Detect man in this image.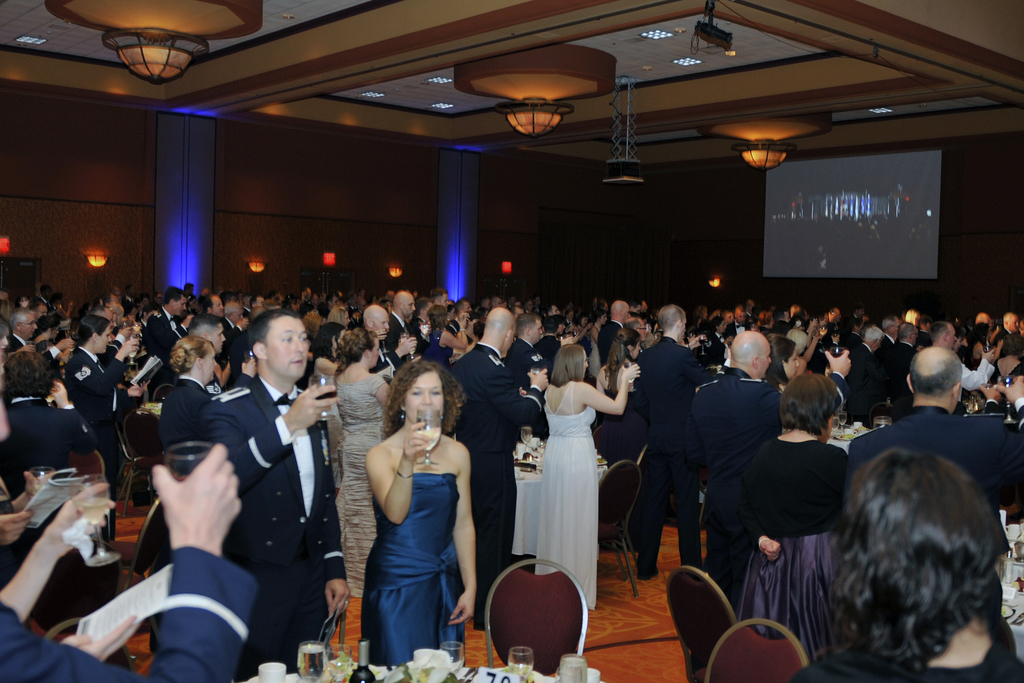
Detection: crop(383, 290, 419, 364).
